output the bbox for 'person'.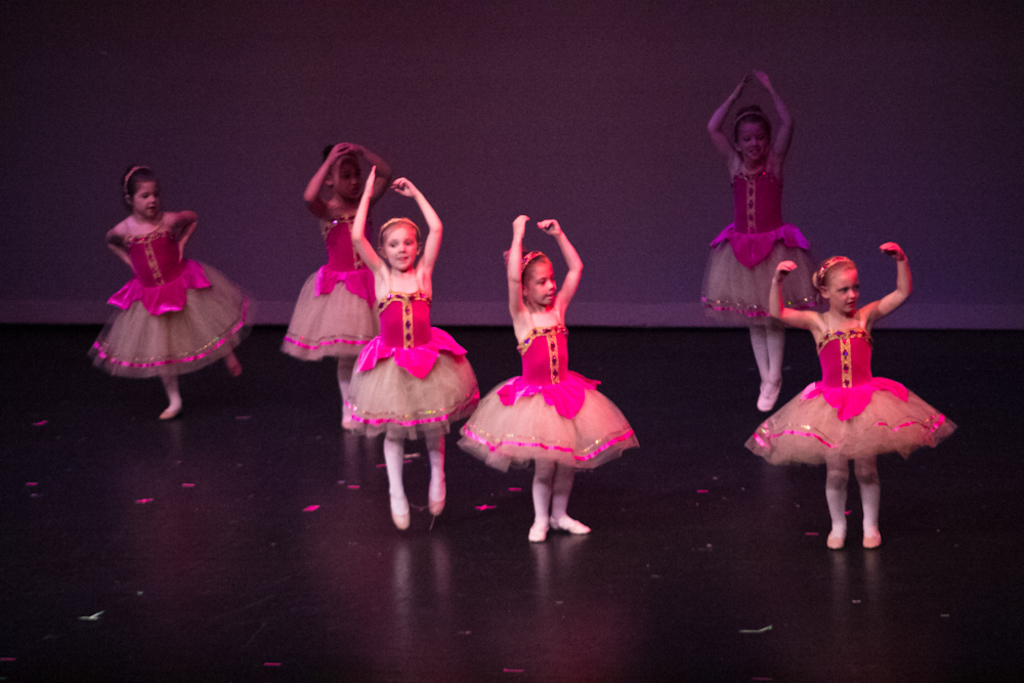
738 247 955 562.
